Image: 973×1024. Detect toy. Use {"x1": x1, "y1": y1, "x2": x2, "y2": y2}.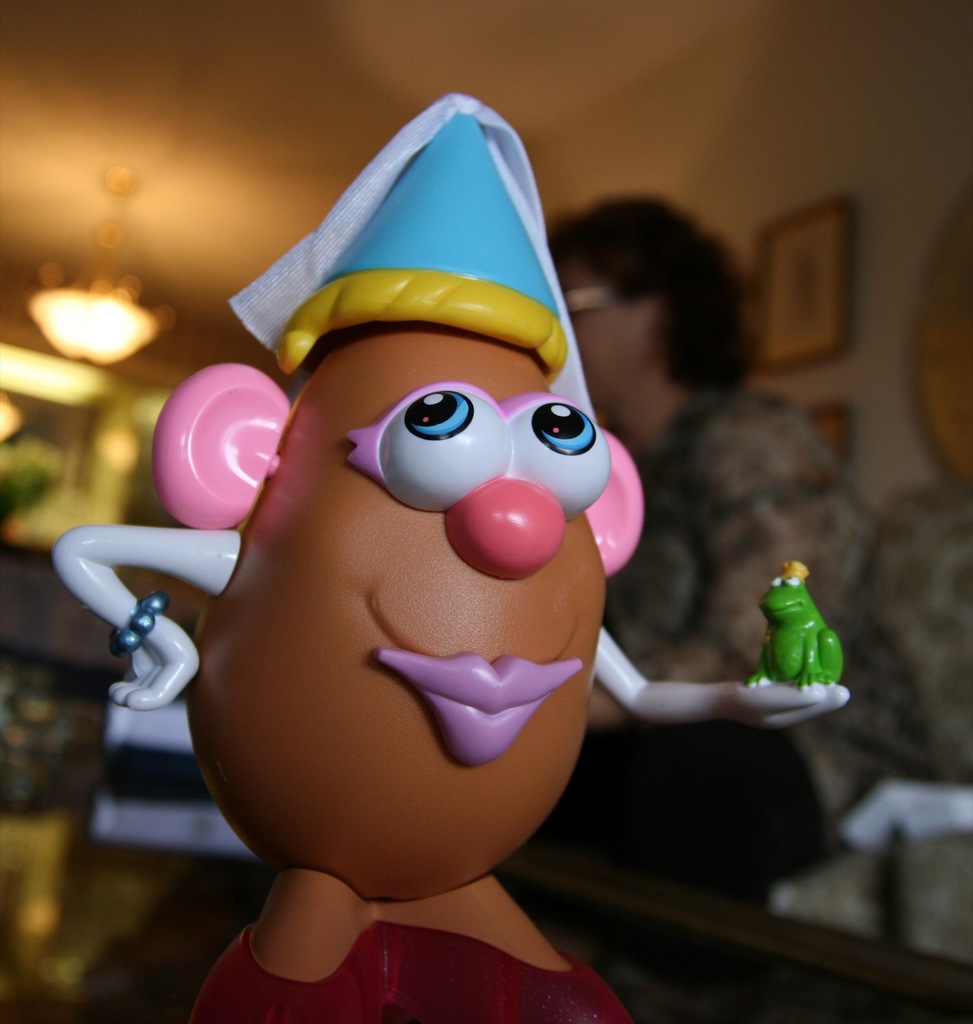
{"x1": 49, "y1": 92, "x2": 863, "y2": 1023}.
